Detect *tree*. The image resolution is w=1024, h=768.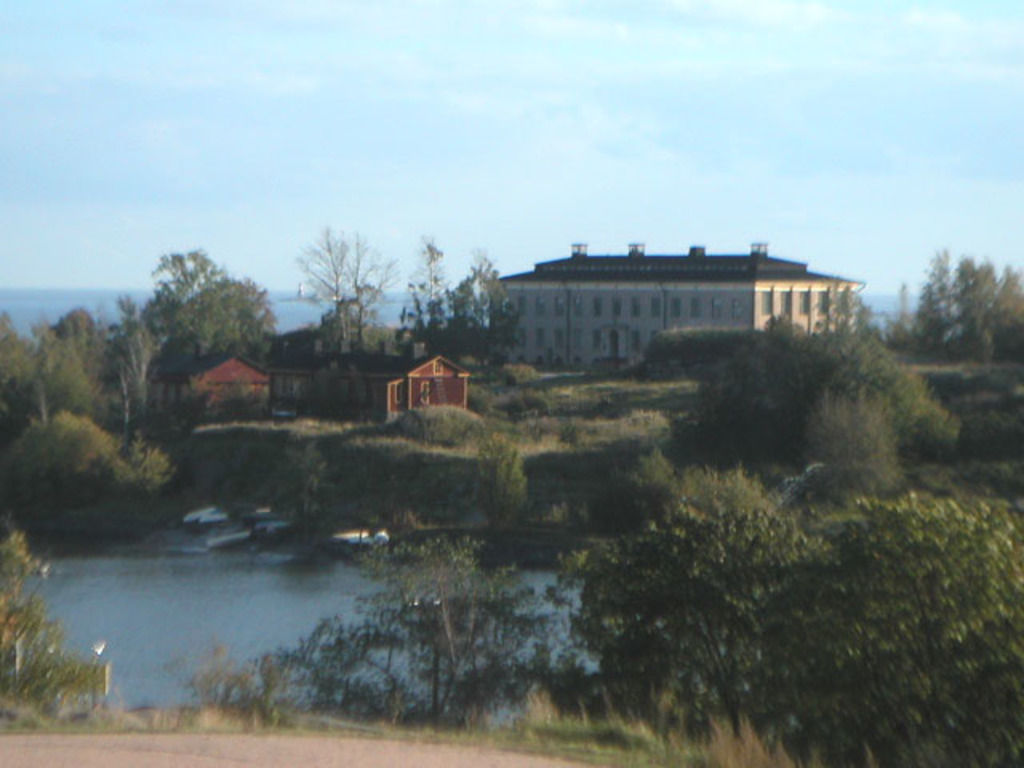
region(630, 312, 946, 459).
